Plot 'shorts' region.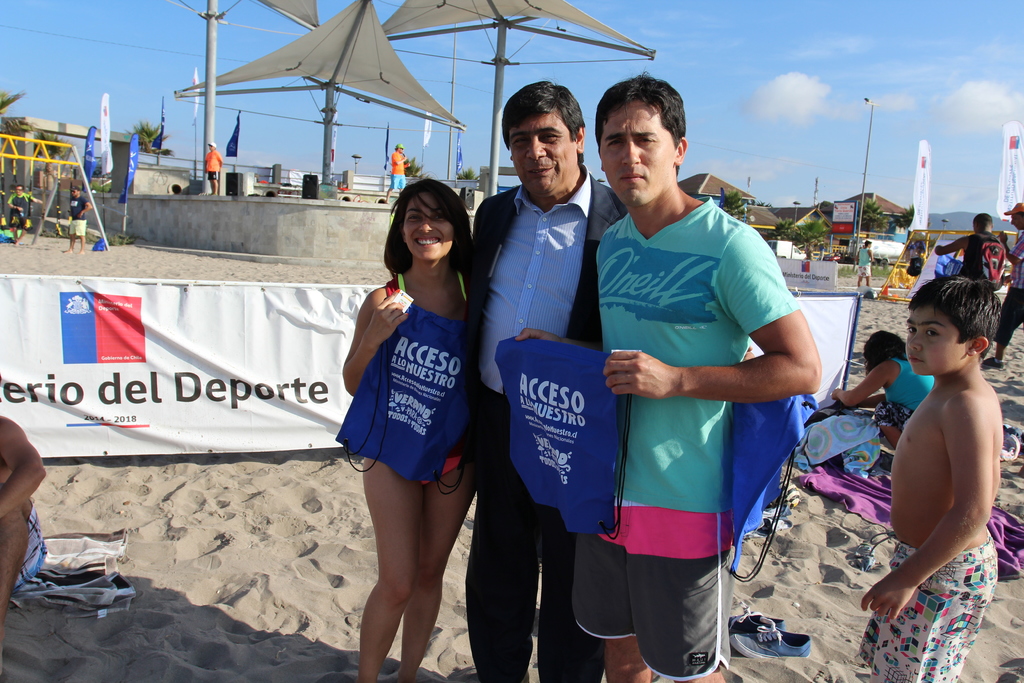
Plotted at locate(572, 497, 730, 682).
